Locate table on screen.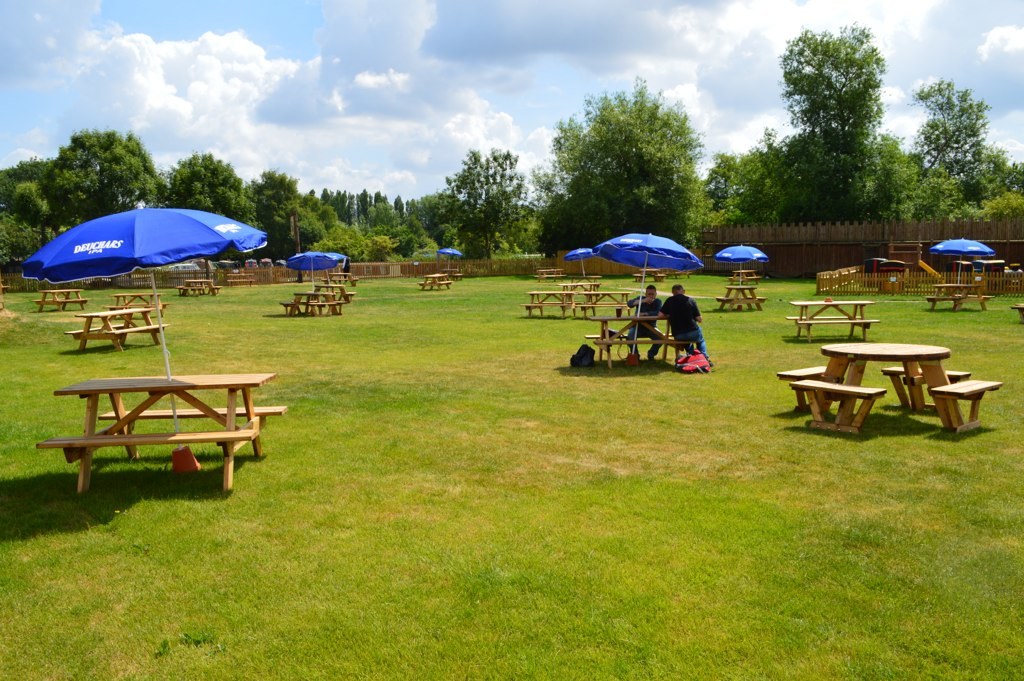
On screen at 294, 291, 337, 319.
